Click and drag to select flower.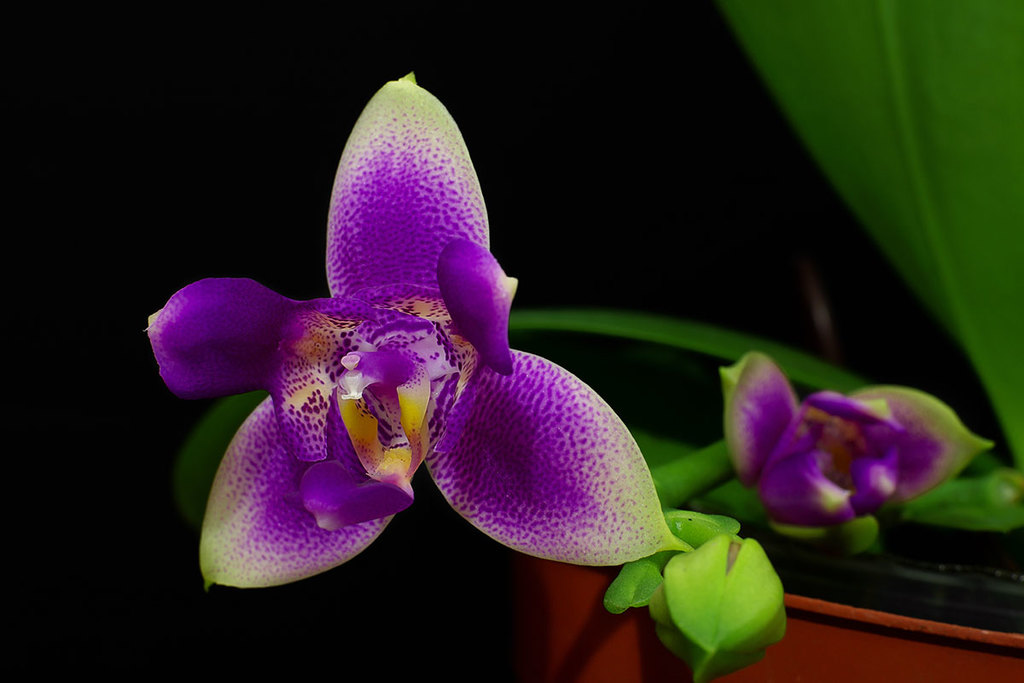
Selection: left=718, top=349, right=999, bottom=532.
